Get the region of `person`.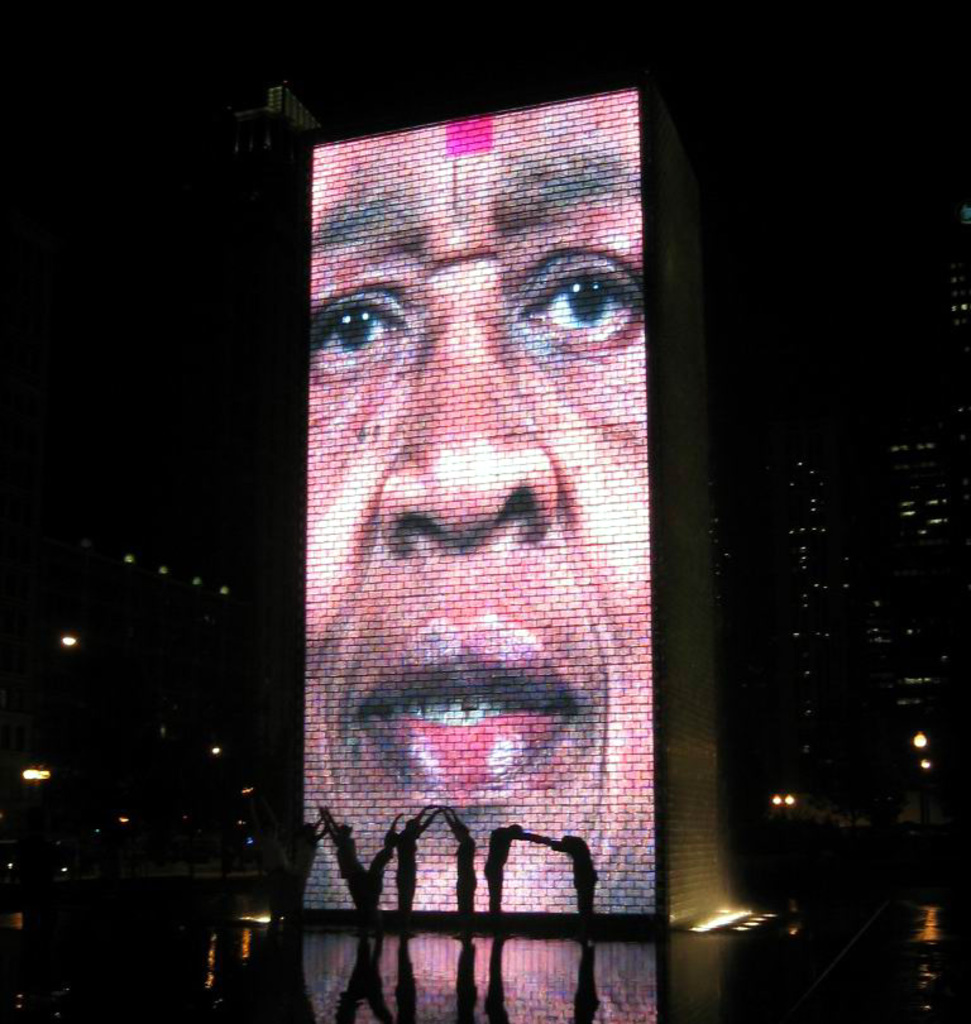
[x1=398, y1=808, x2=440, y2=928].
